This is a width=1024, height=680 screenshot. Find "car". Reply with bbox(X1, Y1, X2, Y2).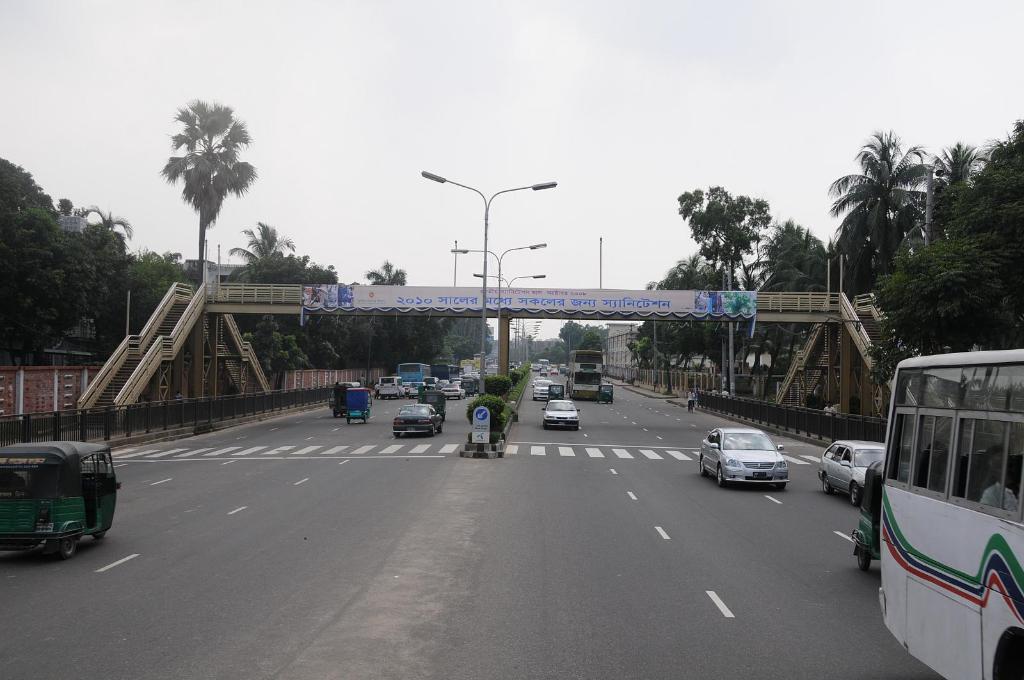
bbox(541, 397, 582, 437).
